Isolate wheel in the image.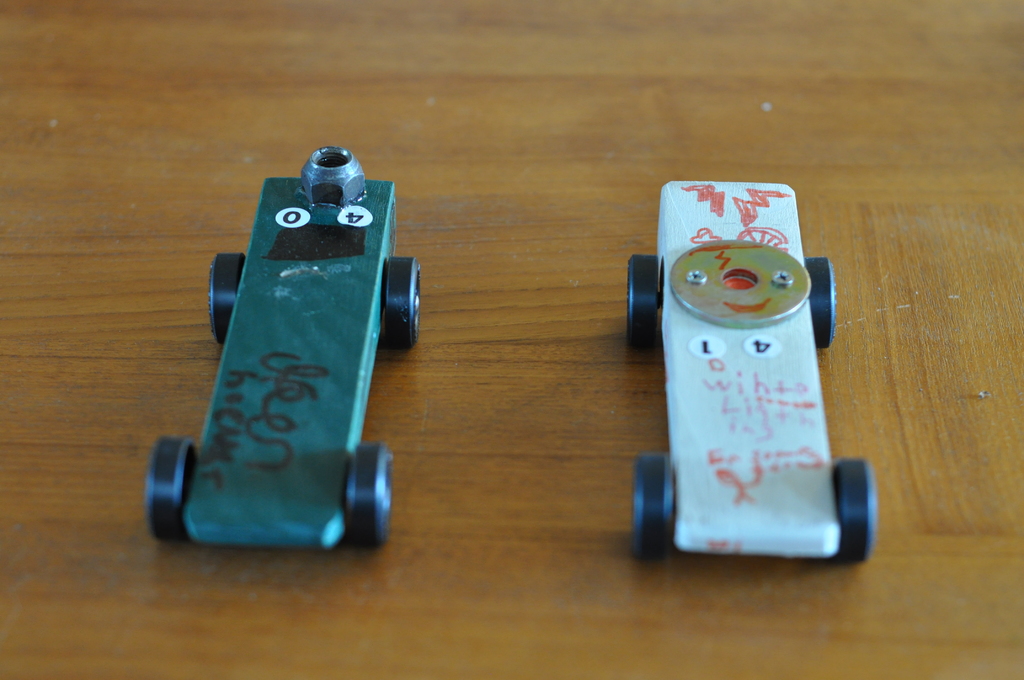
Isolated region: box=[210, 254, 245, 343].
